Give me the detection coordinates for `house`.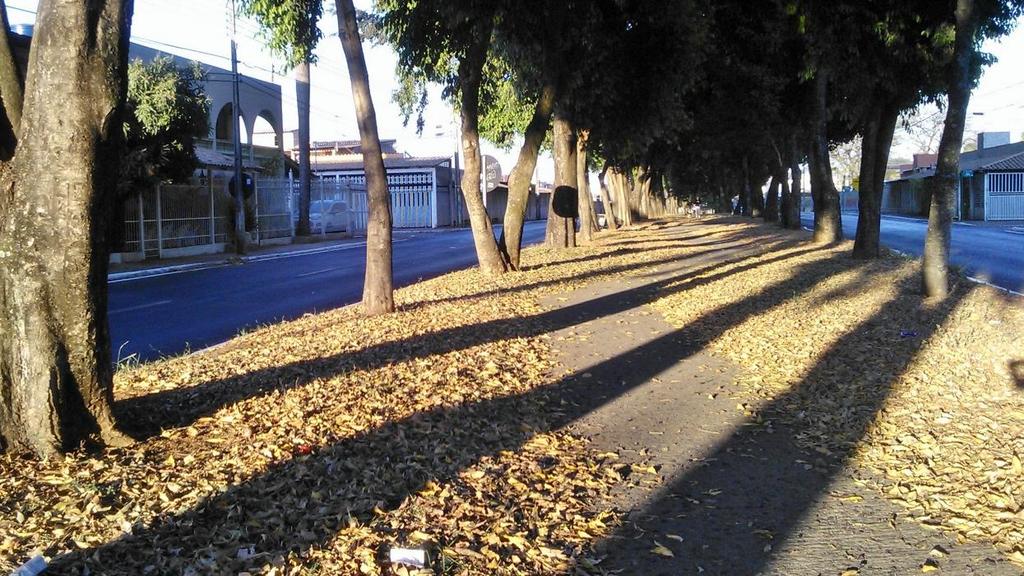
[left=302, top=135, right=473, bottom=233].
